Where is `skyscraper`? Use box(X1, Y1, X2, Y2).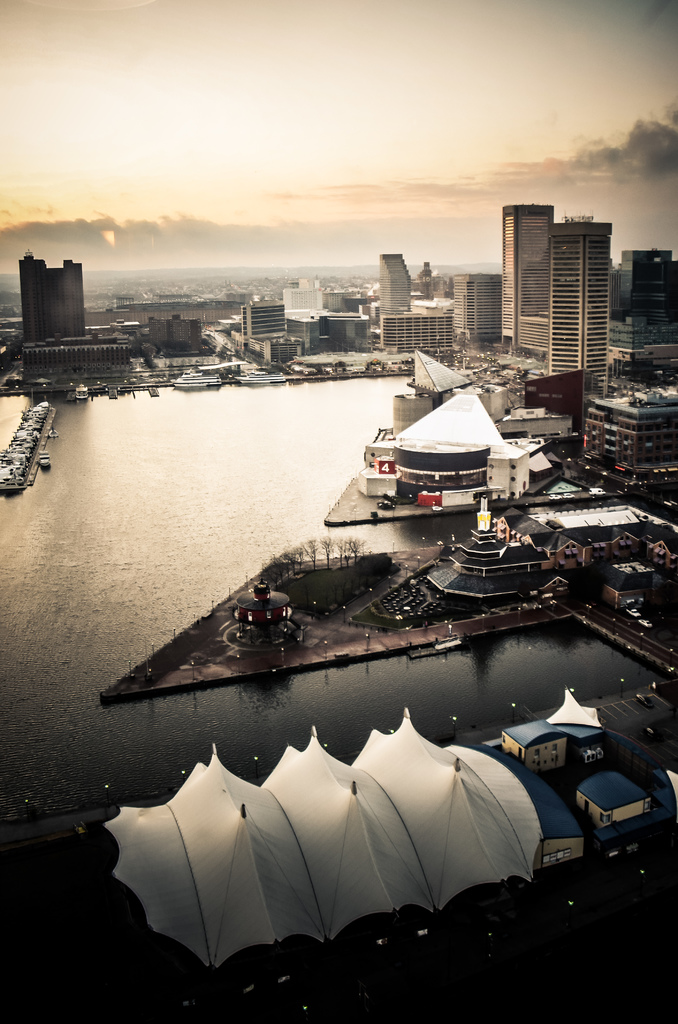
box(492, 204, 558, 371).
